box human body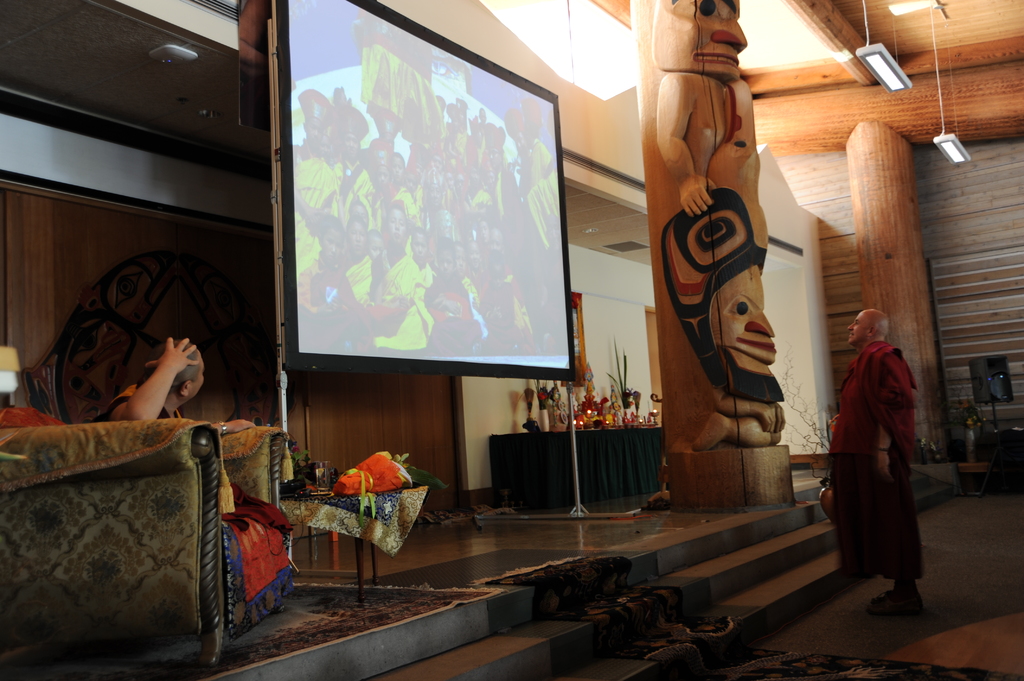
l=487, t=225, r=511, b=325
